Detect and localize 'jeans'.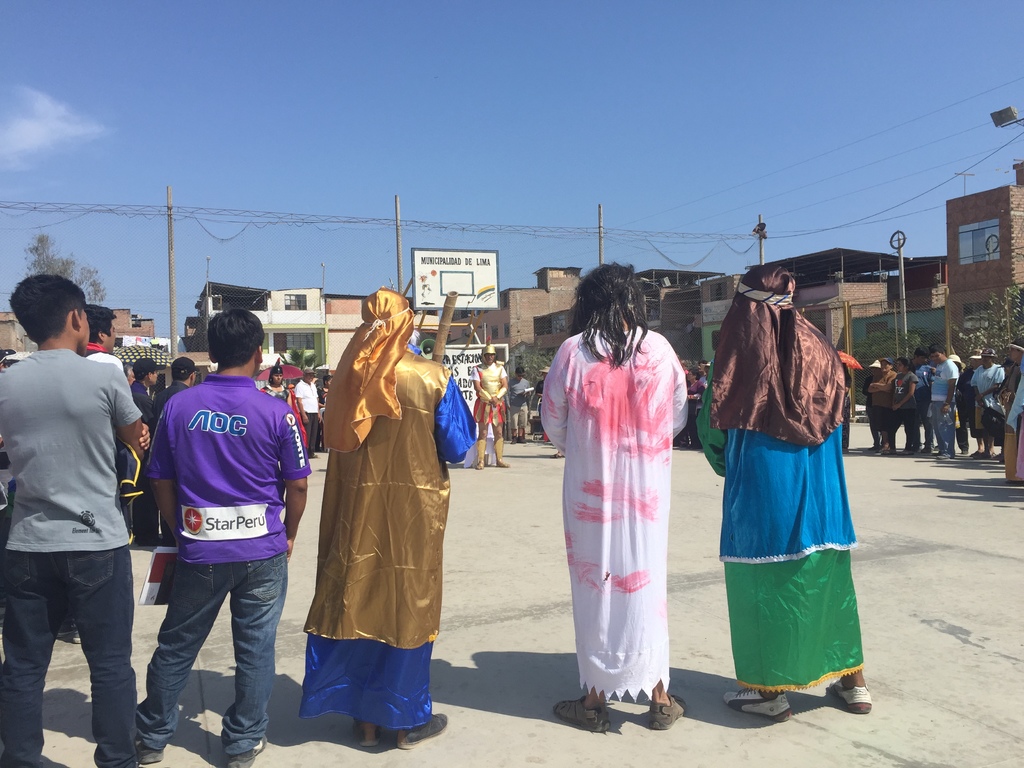
Localized at bbox=[925, 395, 957, 460].
